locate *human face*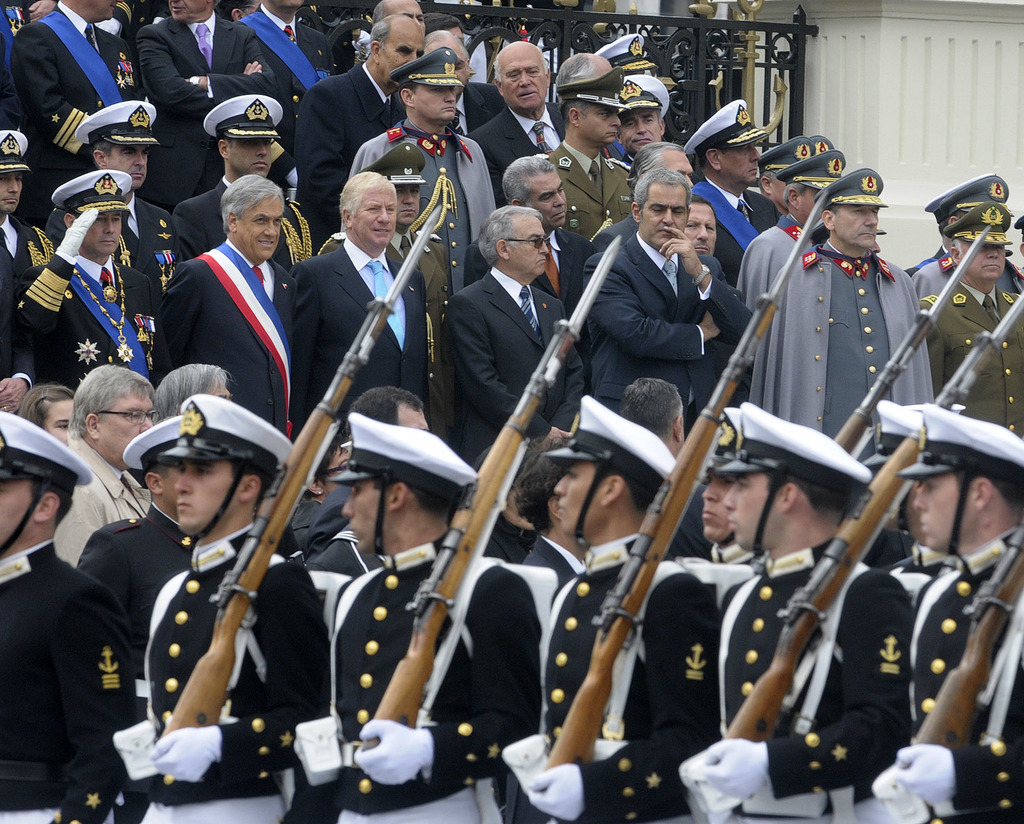
region(429, 40, 469, 89)
